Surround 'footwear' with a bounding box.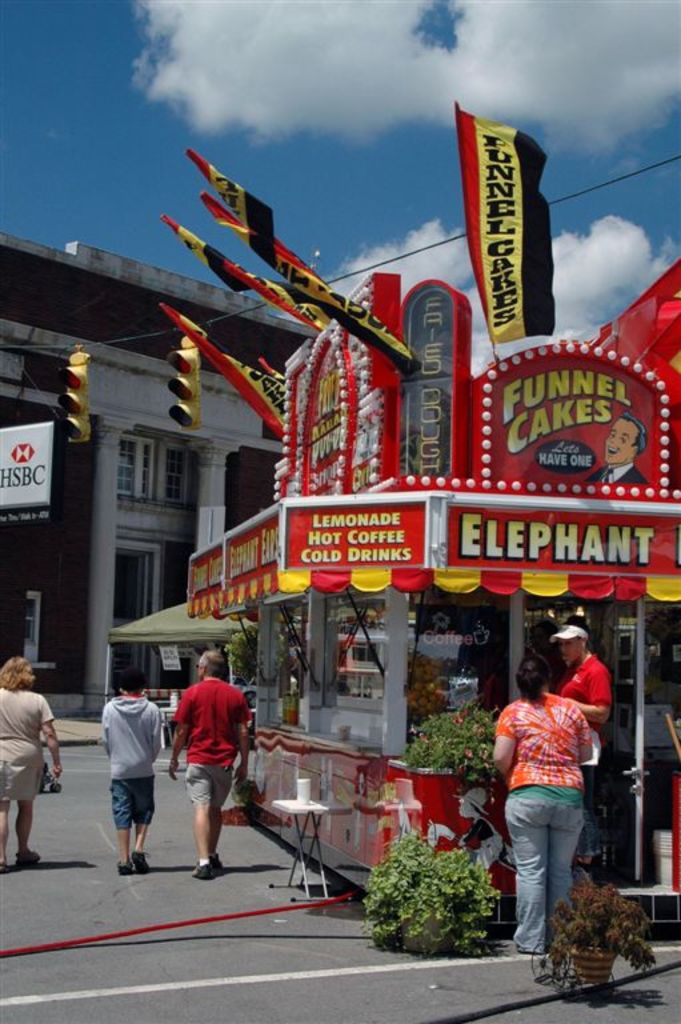
detection(191, 859, 232, 881).
